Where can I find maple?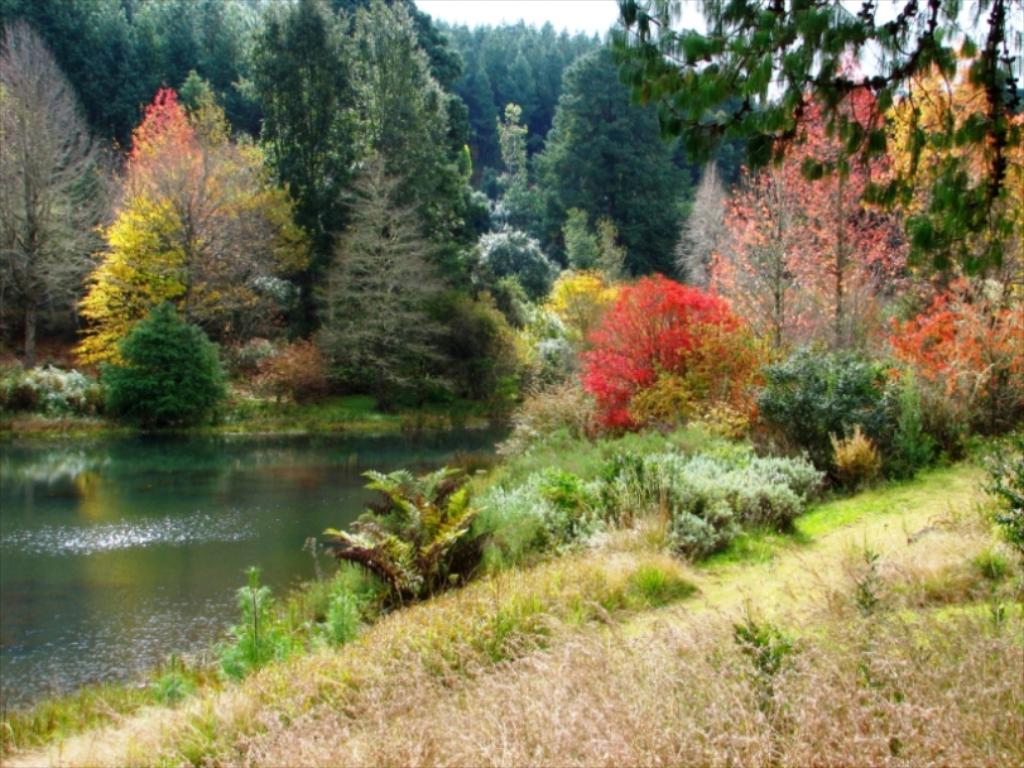
You can find it at locate(242, 0, 381, 244).
